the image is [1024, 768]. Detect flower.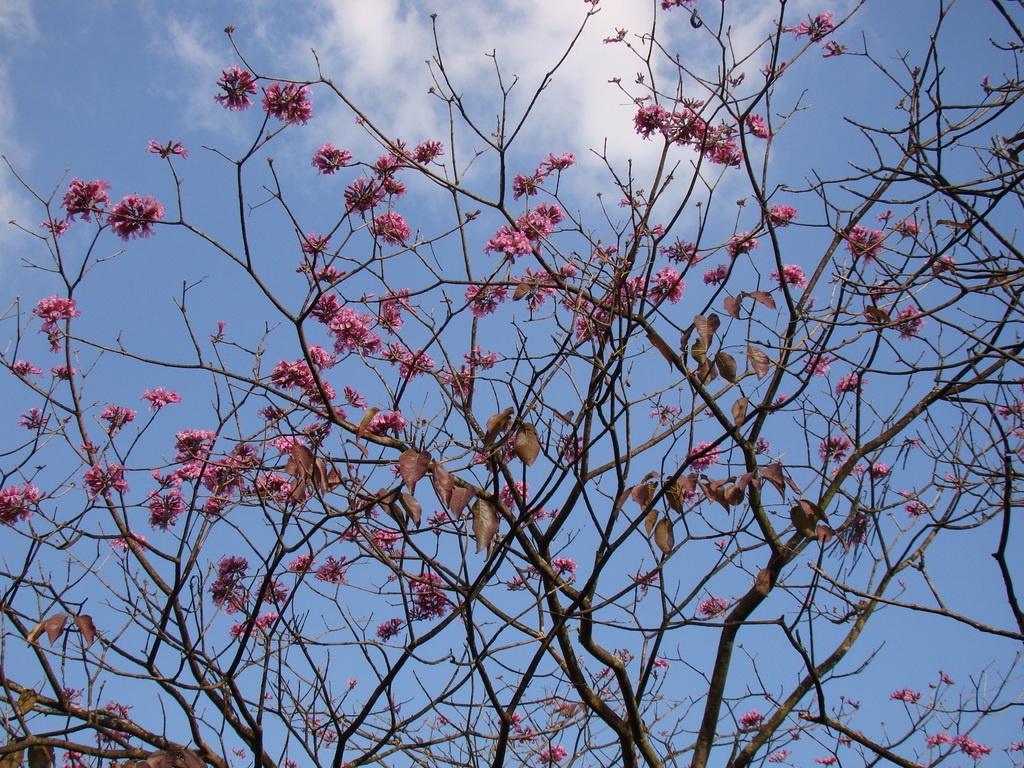
Detection: (x1=60, y1=179, x2=107, y2=216).
